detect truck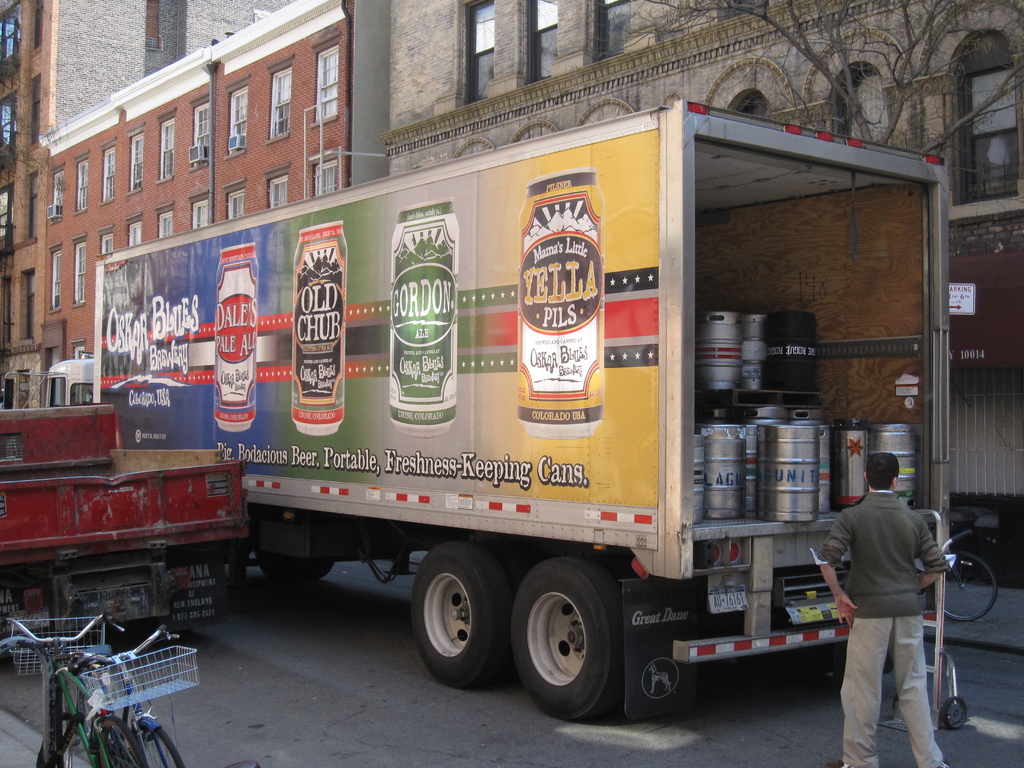
select_region(0, 387, 262, 662)
